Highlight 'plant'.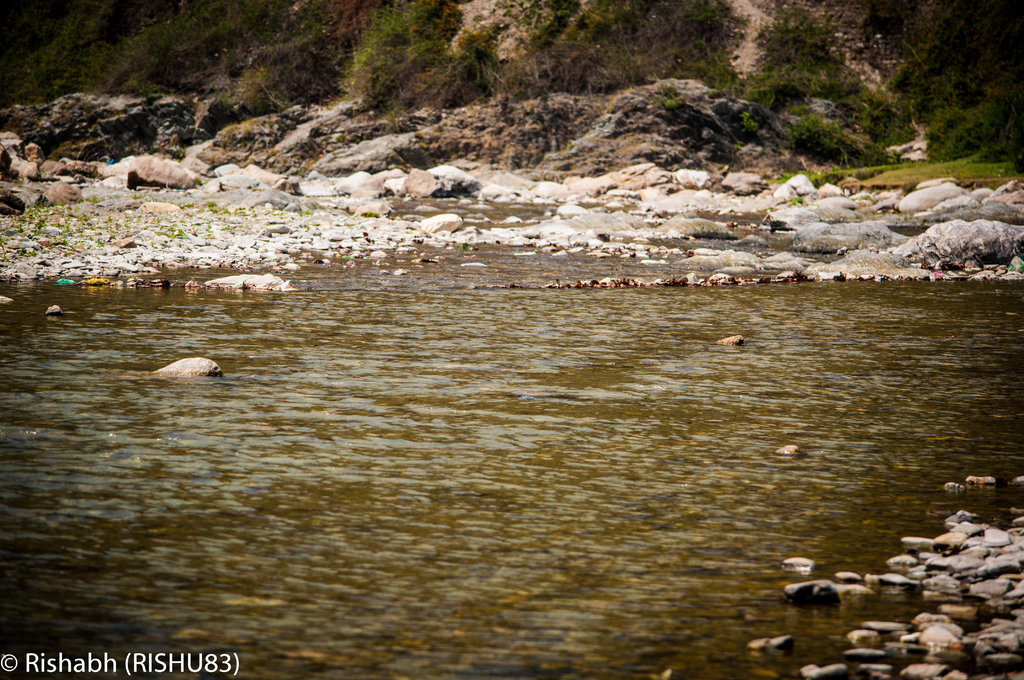
Highlighted region: [357, 206, 382, 225].
